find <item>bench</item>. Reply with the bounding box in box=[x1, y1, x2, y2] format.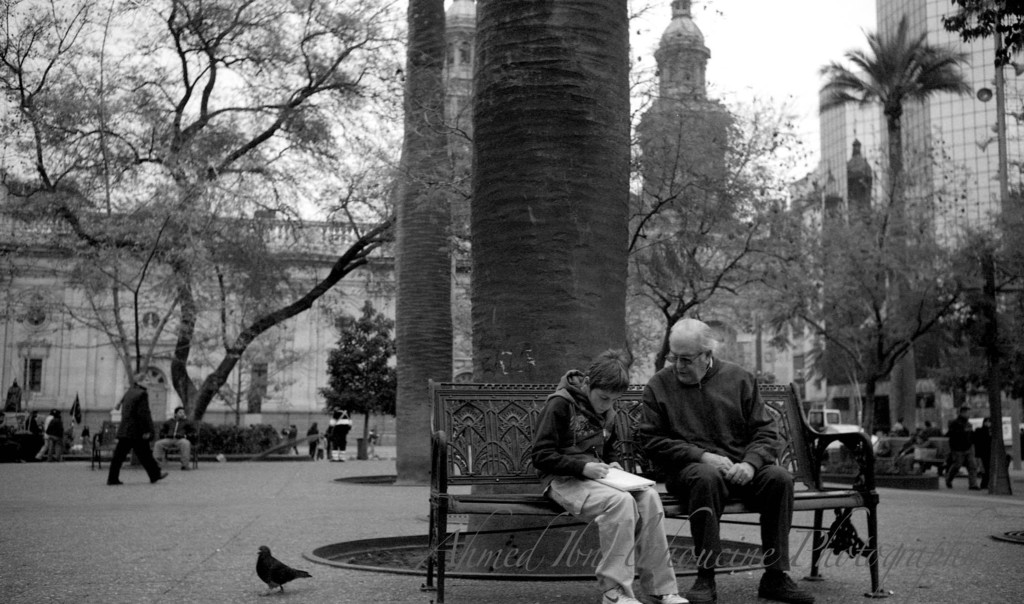
box=[879, 434, 981, 486].
